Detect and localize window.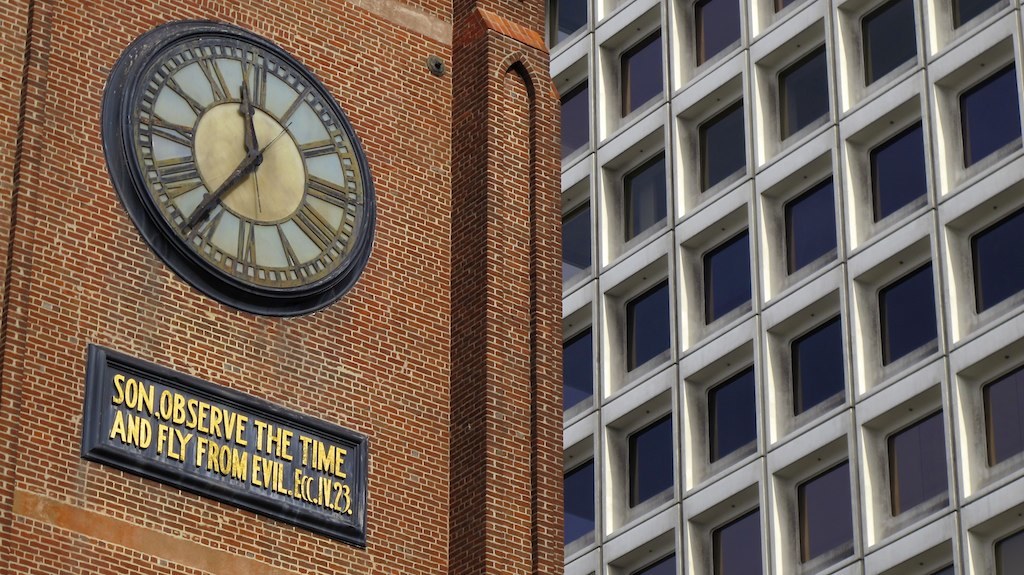
Localized at select_region(888, 403, 949, 526).
